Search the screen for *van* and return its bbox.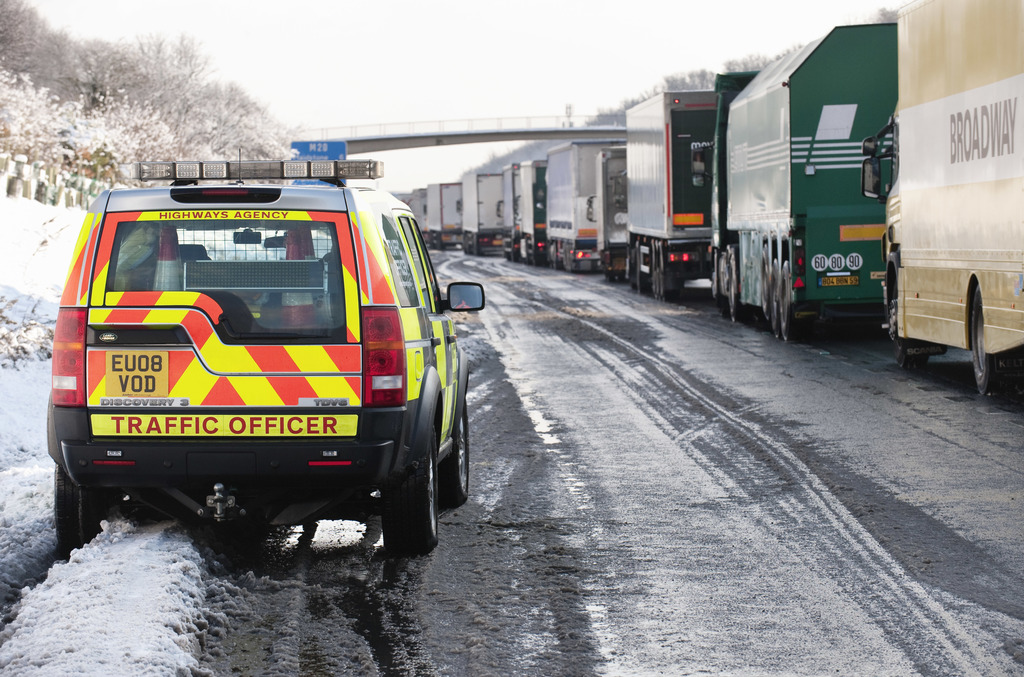
Found: (x1=45, y1=144, x2=489, y2=558).
